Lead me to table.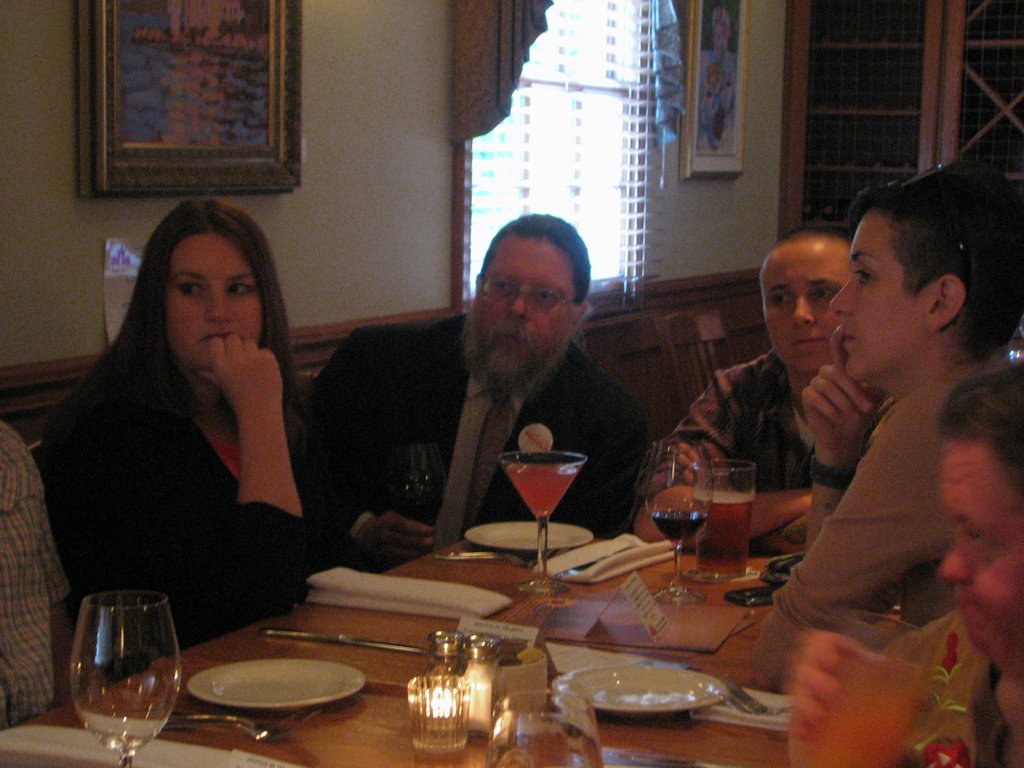
Lead to box=[119, 504, 931, 742].
